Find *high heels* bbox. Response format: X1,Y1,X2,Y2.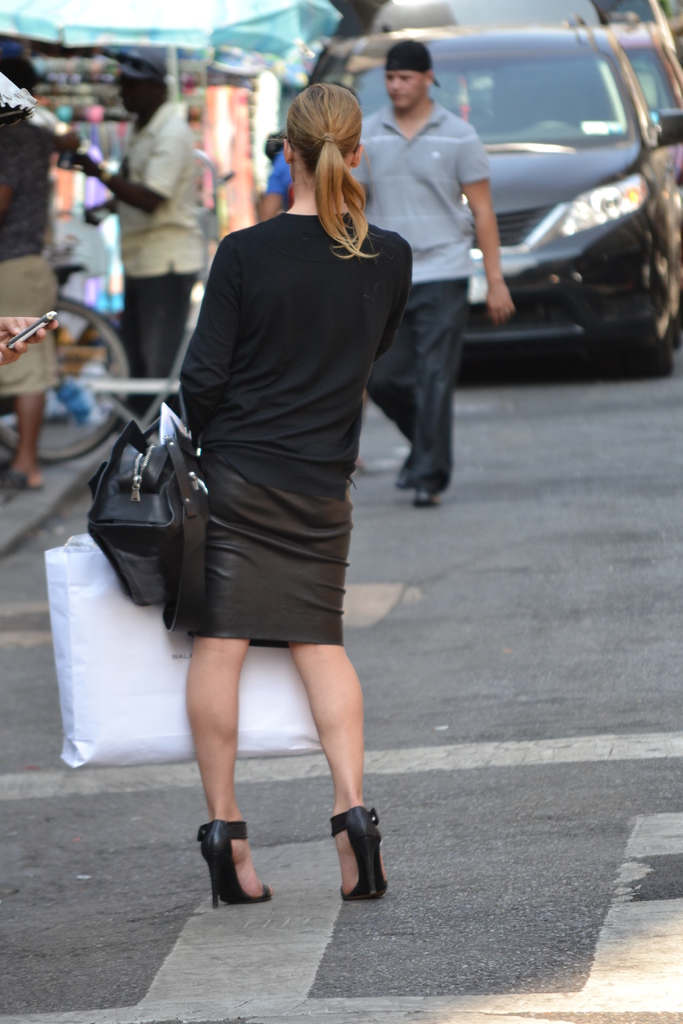
198,818,275,911.
